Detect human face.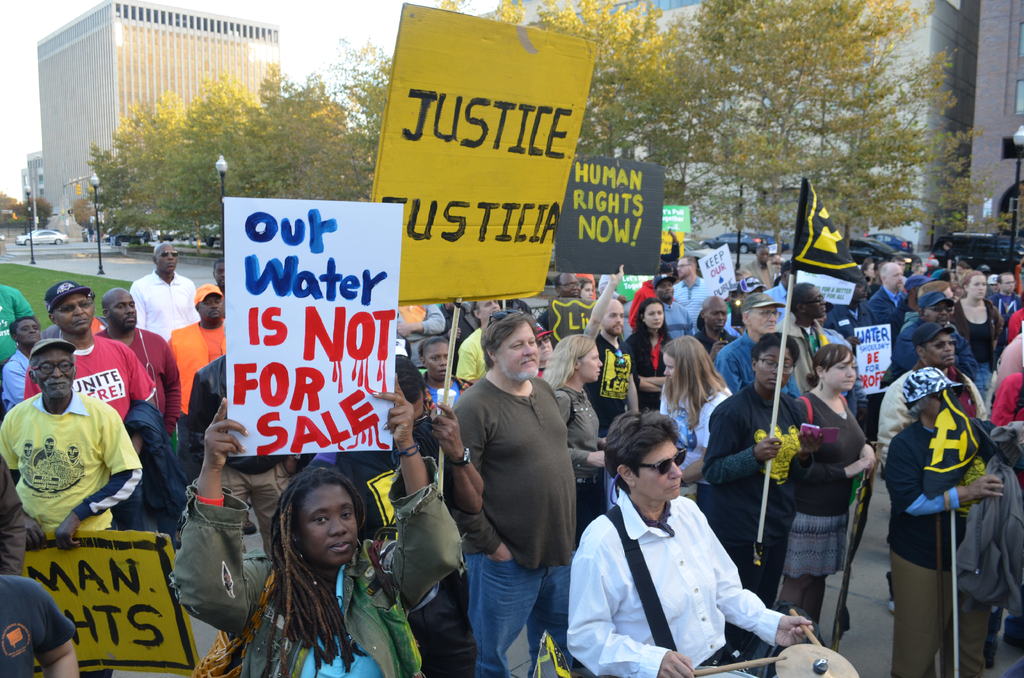
Detected at 34:344:75:399.
